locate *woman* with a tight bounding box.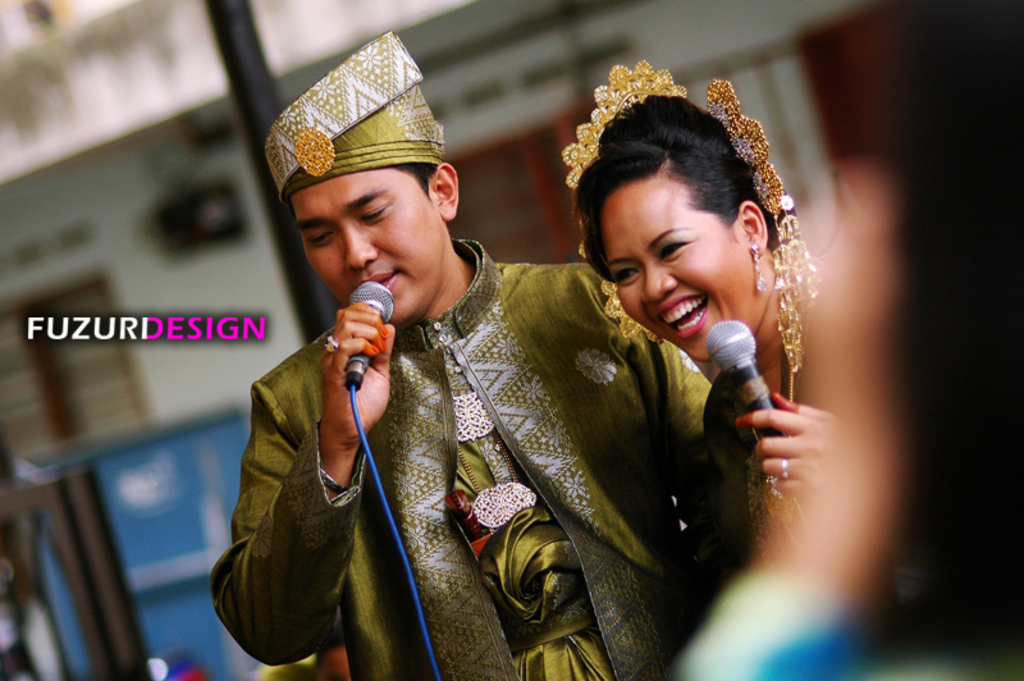
box=[499, 104, 856, 588].
